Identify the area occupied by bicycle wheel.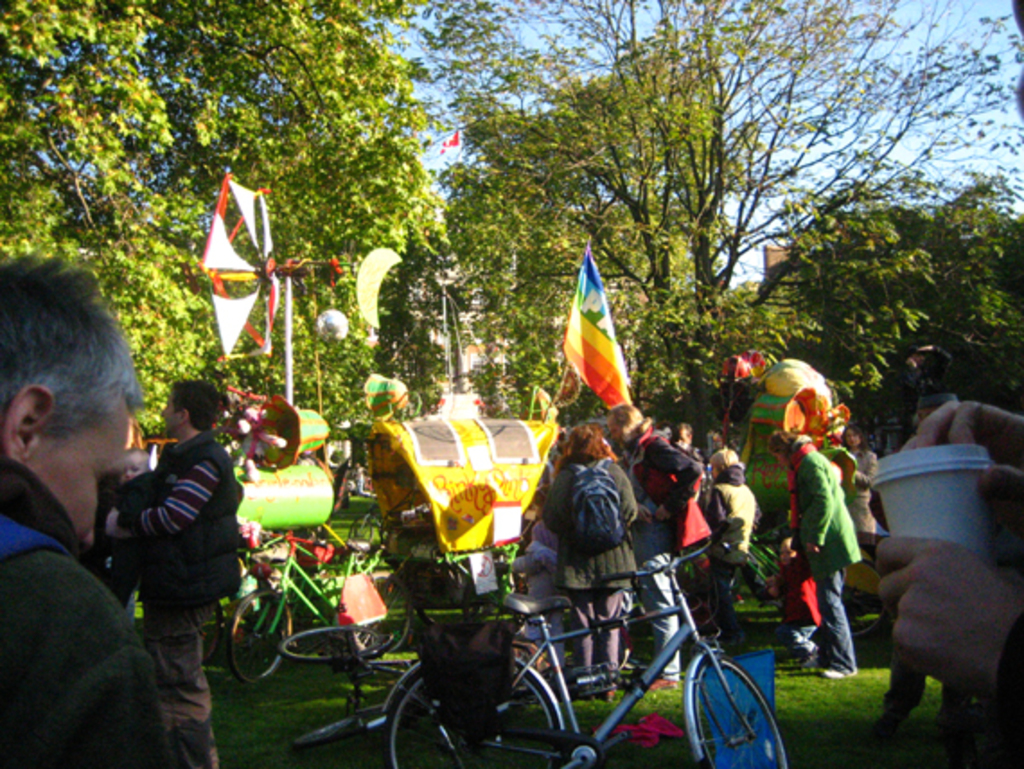
Area: Rect(383, 654, 575, 767).
